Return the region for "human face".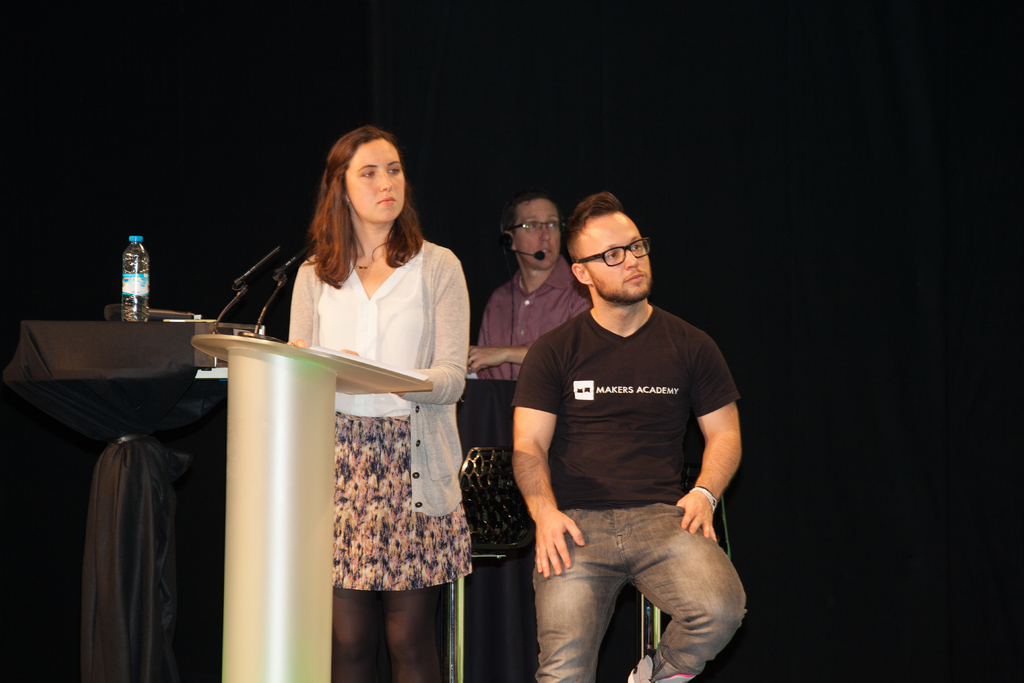
[x1=588, y1=208, x2=650, y2=300].
